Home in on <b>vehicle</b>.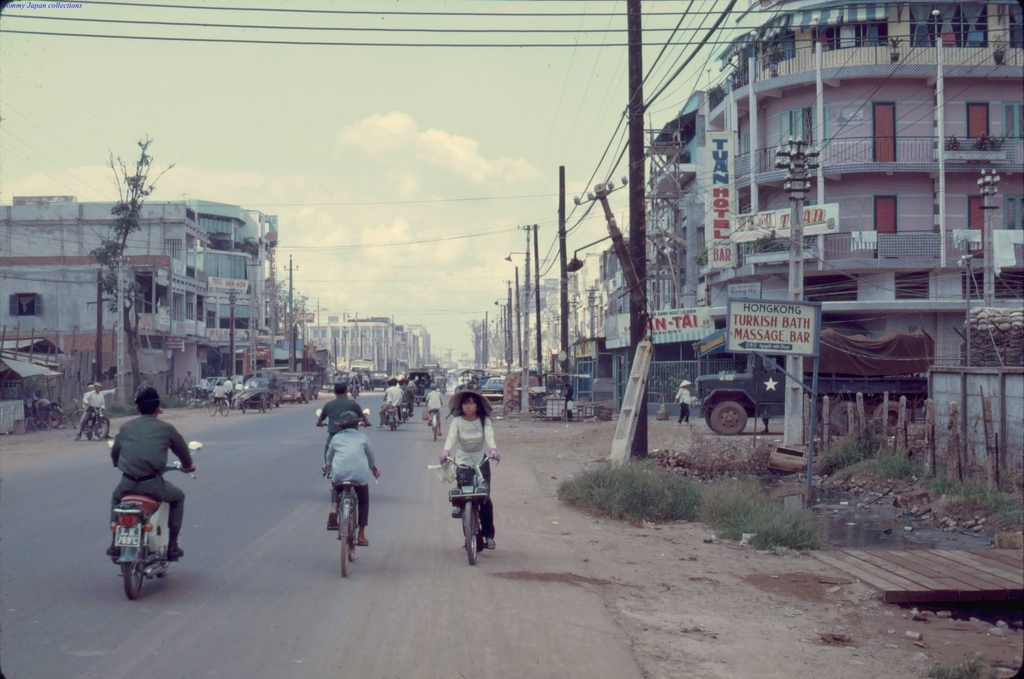
Homed in at {"left": 81, "top": 402, "right": 115, "bottom": 442}.
